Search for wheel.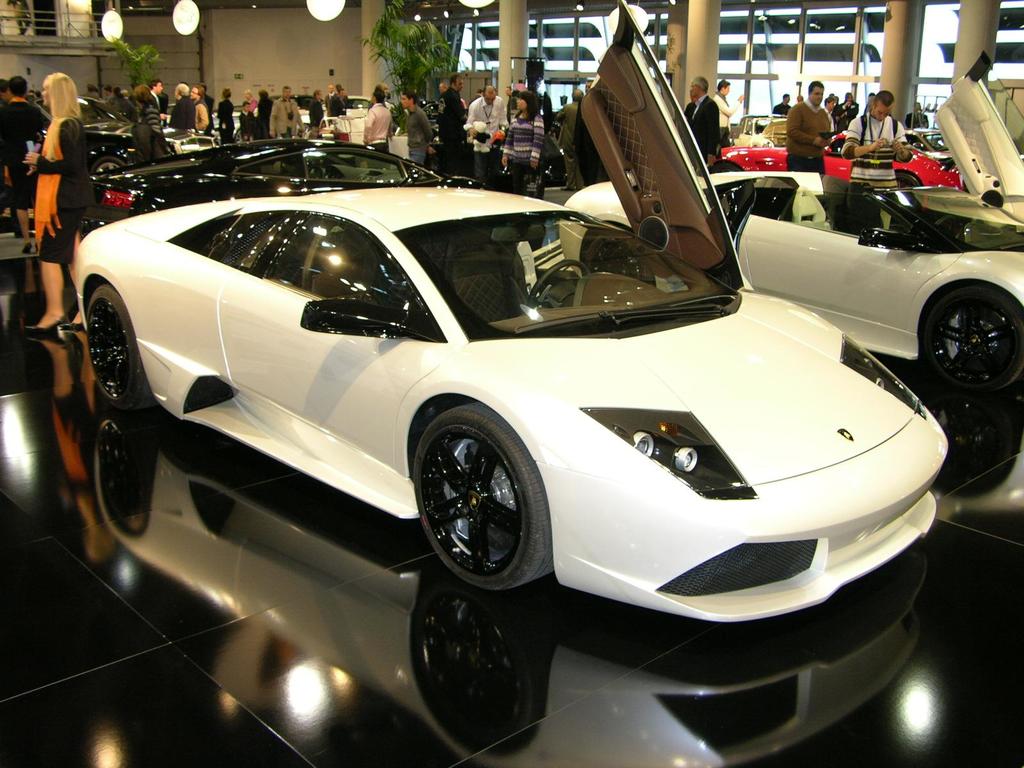
Found at box=[412, 403, 549, 593].
